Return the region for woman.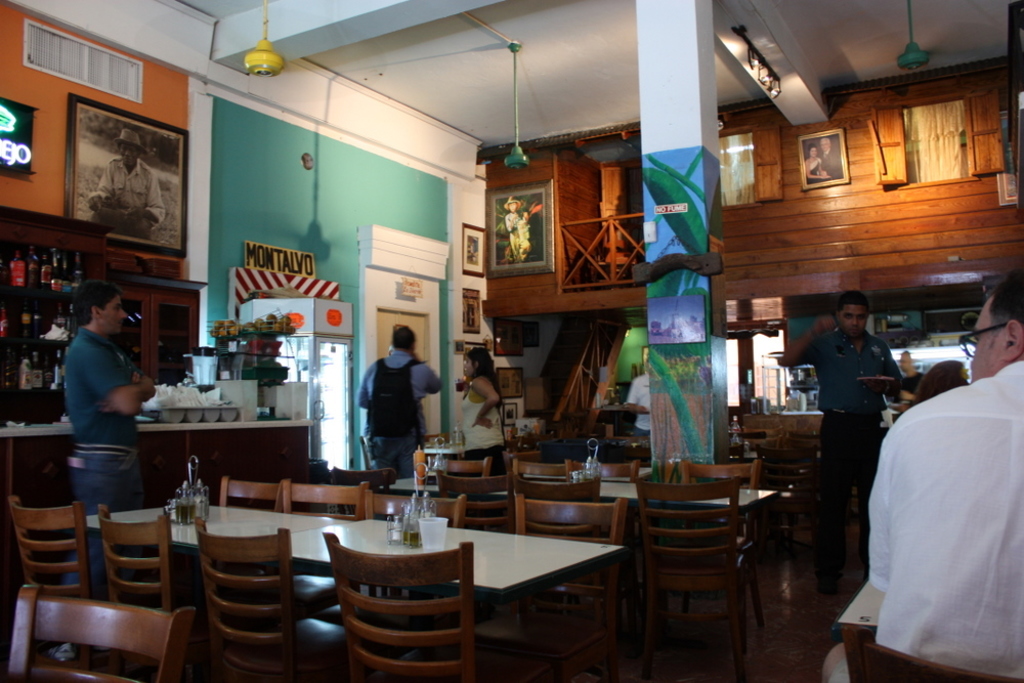
(x1=460, y1=342, x2=506, y2=511).
